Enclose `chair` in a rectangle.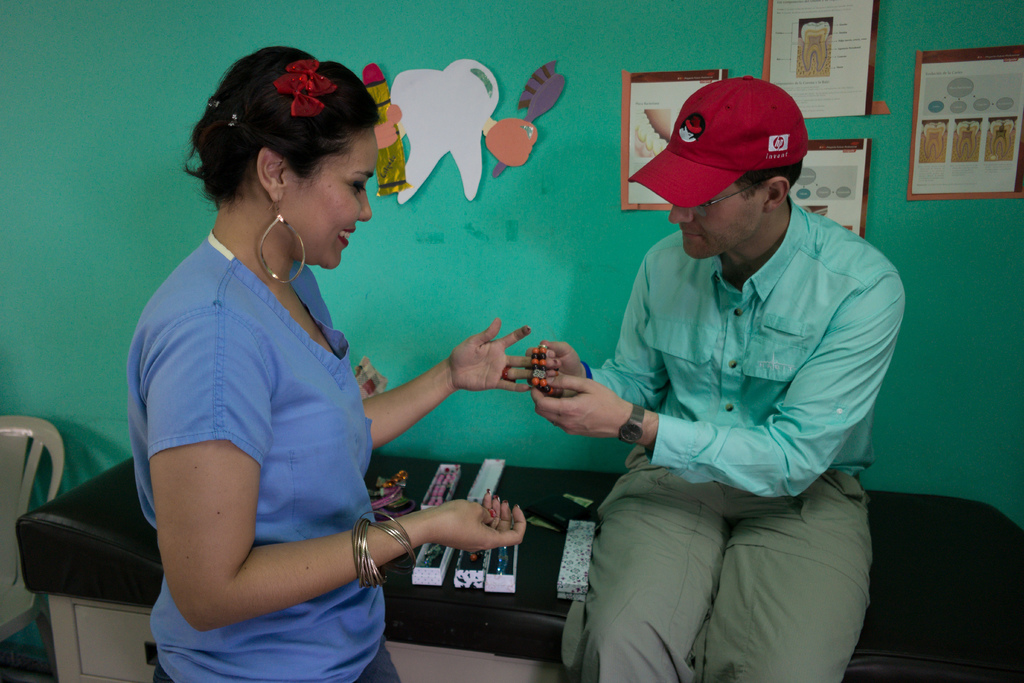
Rect(0, 418, 67, 682).
